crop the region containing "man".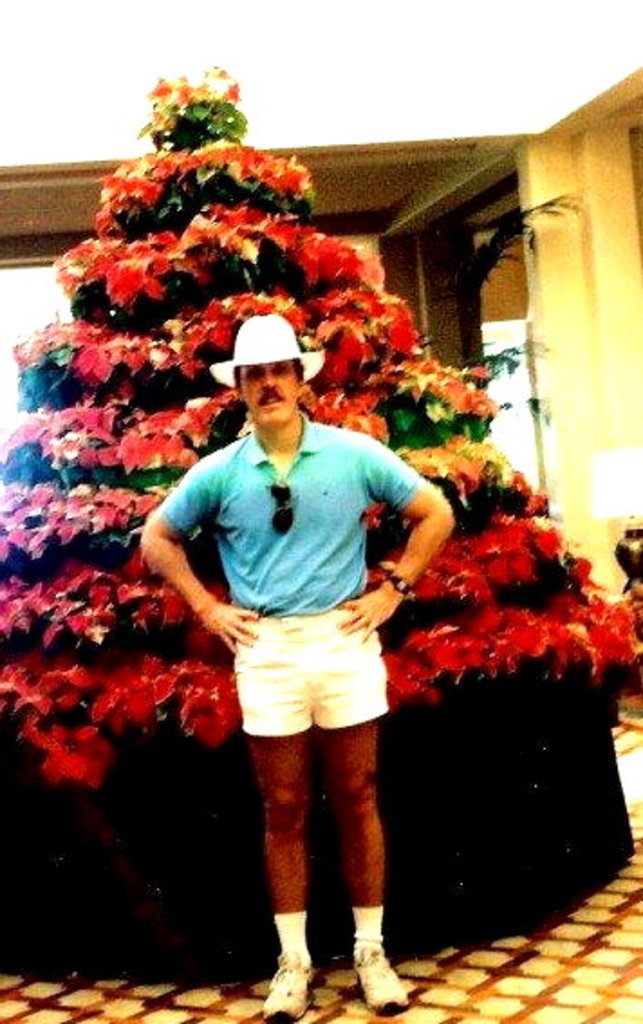
Crop region: [x1=139, y1=318, x2=450, y2=867].
